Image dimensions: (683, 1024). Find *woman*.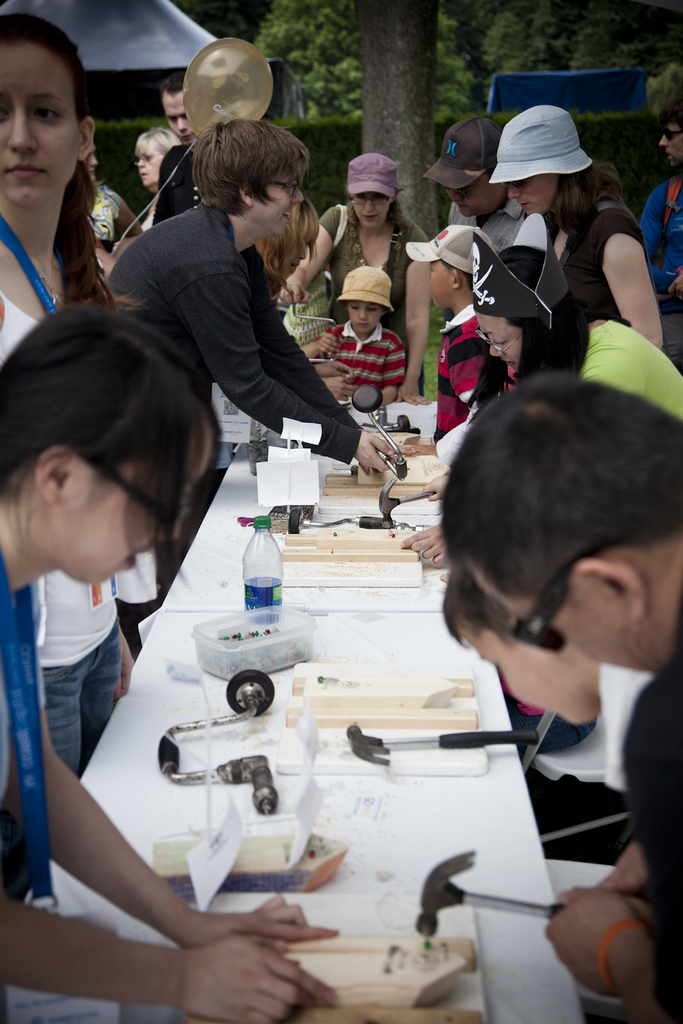
395 233 682 571.
